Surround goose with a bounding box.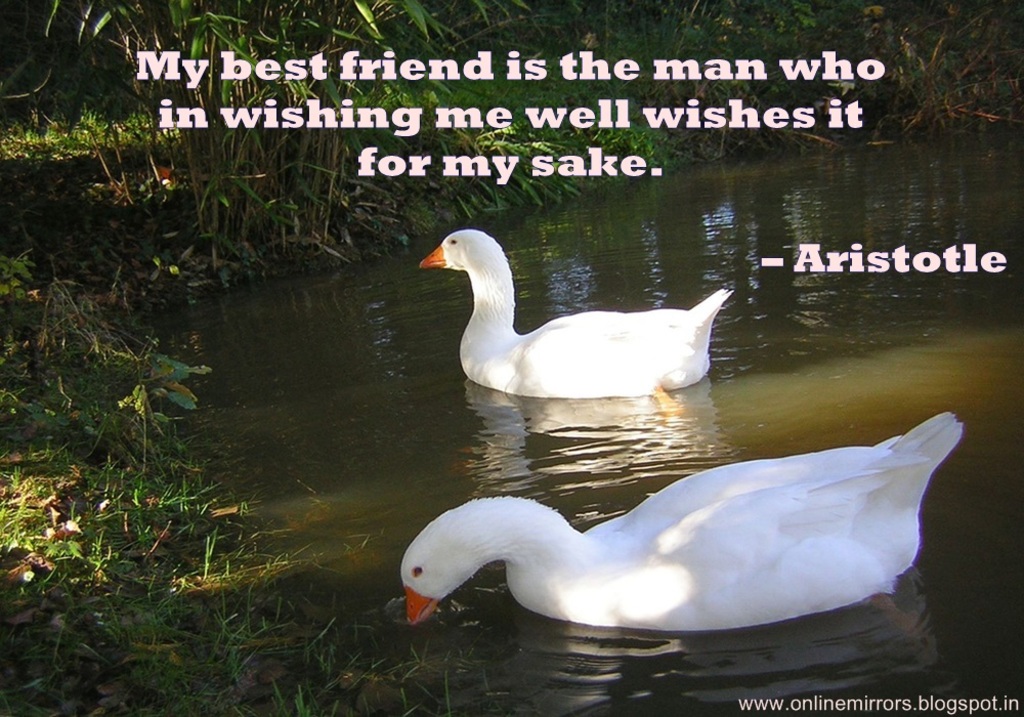
BBox(421, 231, 728, 398).
